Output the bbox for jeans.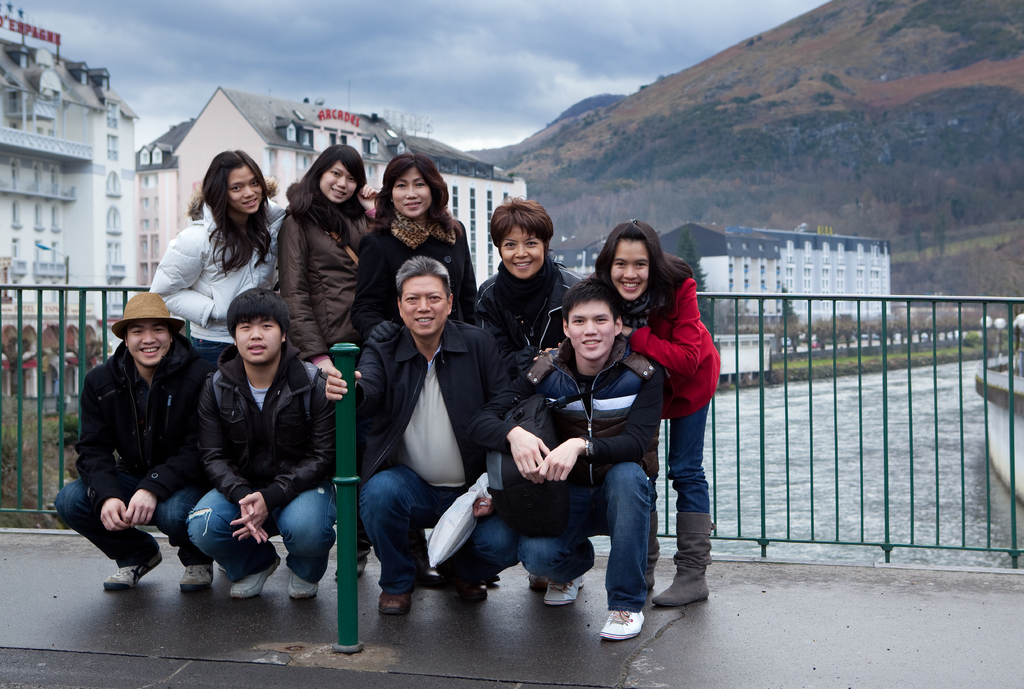
box(188, 480, 337, 580).
